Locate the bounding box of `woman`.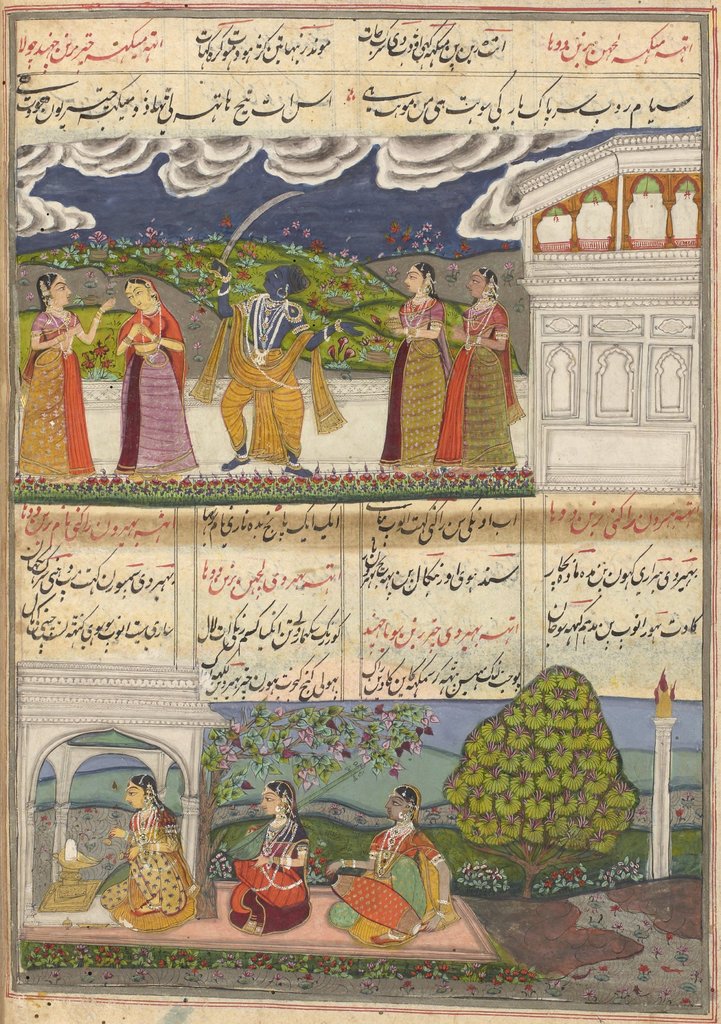
Bounding box: pyautogui.locateOnScreen(92, 764, 197, 927).
